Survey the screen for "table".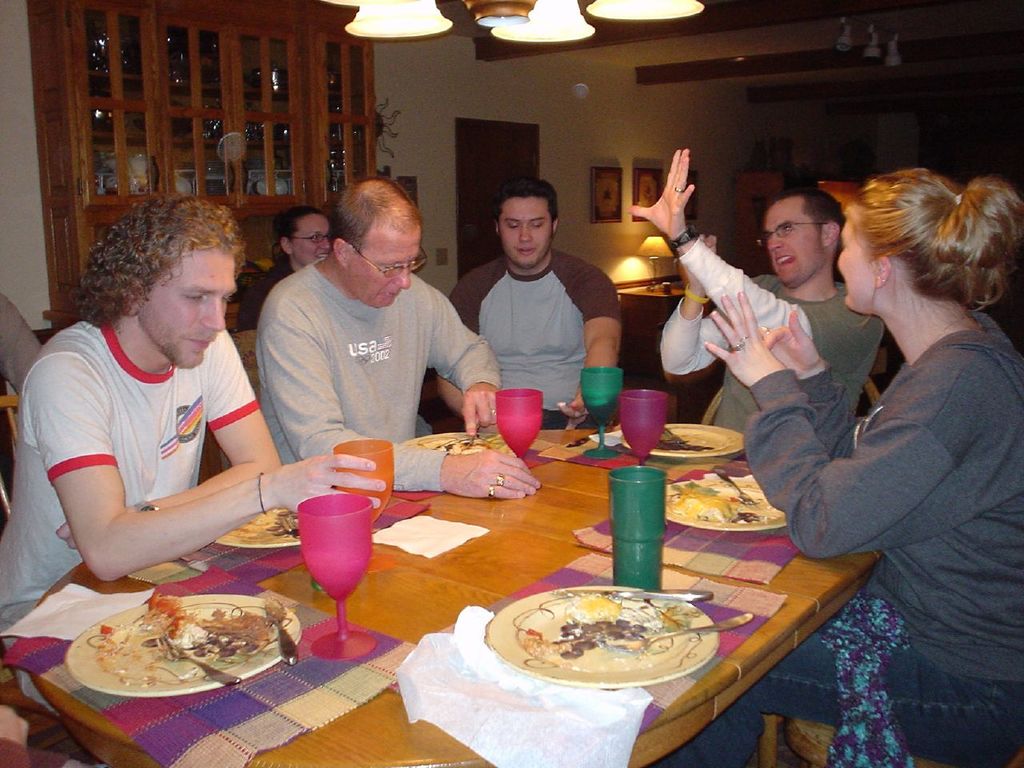
Survey found: 615/271/685/373.
